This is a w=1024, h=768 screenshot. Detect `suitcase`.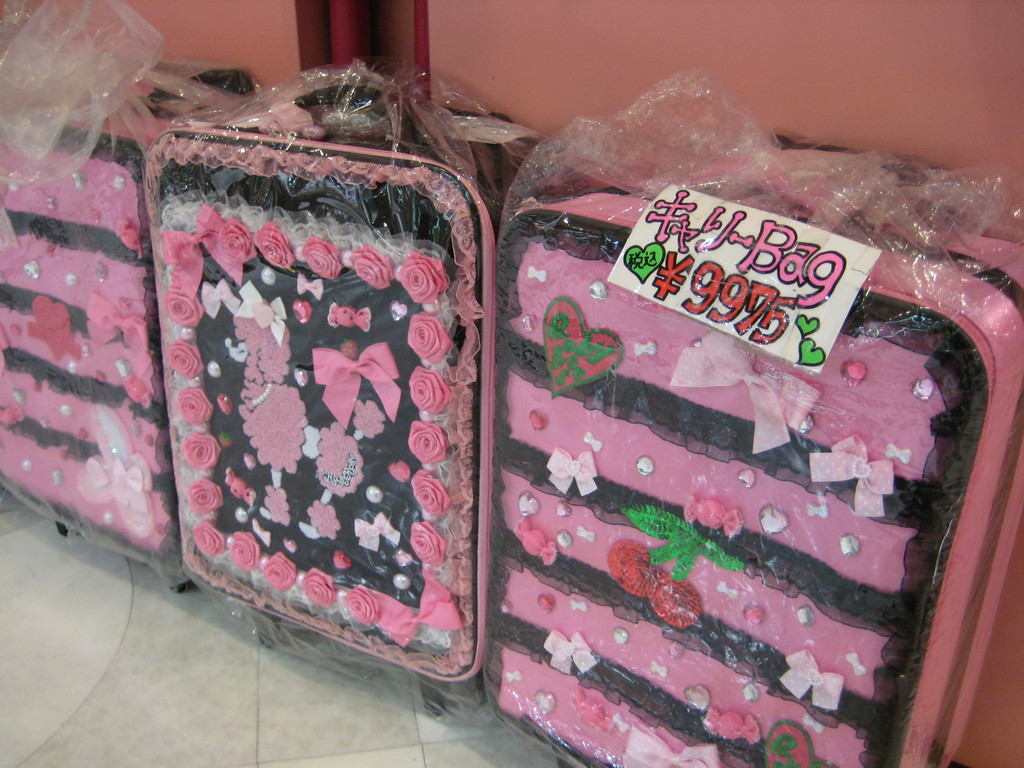
BBox(502, 129, 1023, 767).
